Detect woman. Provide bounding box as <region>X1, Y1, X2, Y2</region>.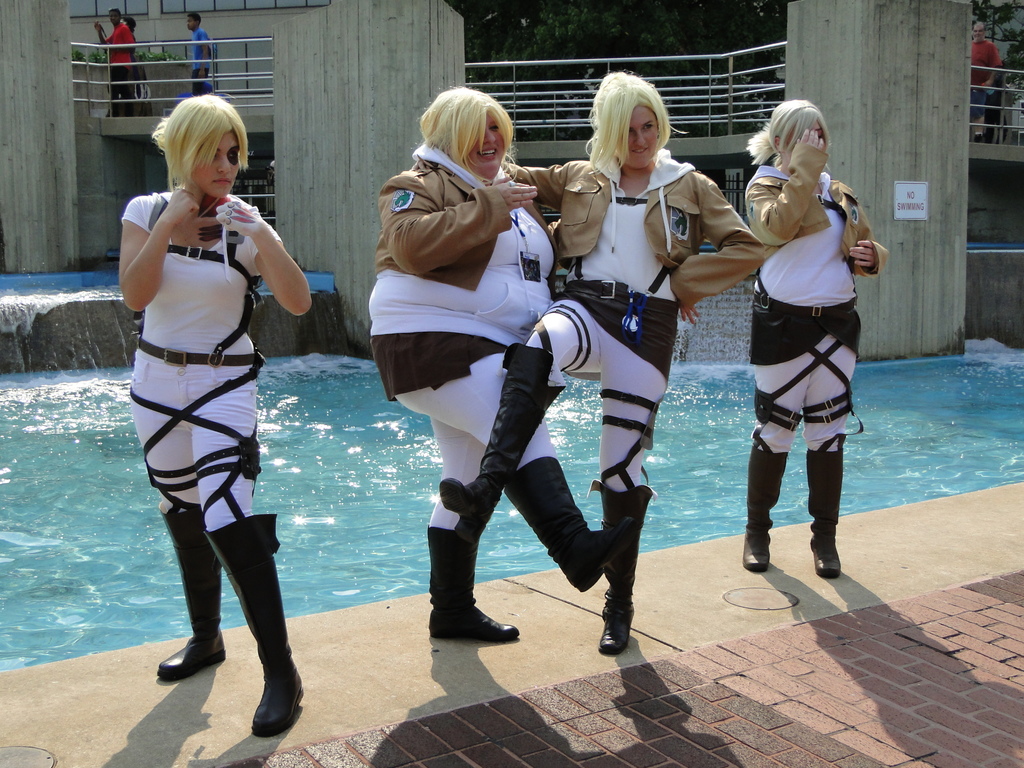
<region>742, 99, 890, 576</region>.
